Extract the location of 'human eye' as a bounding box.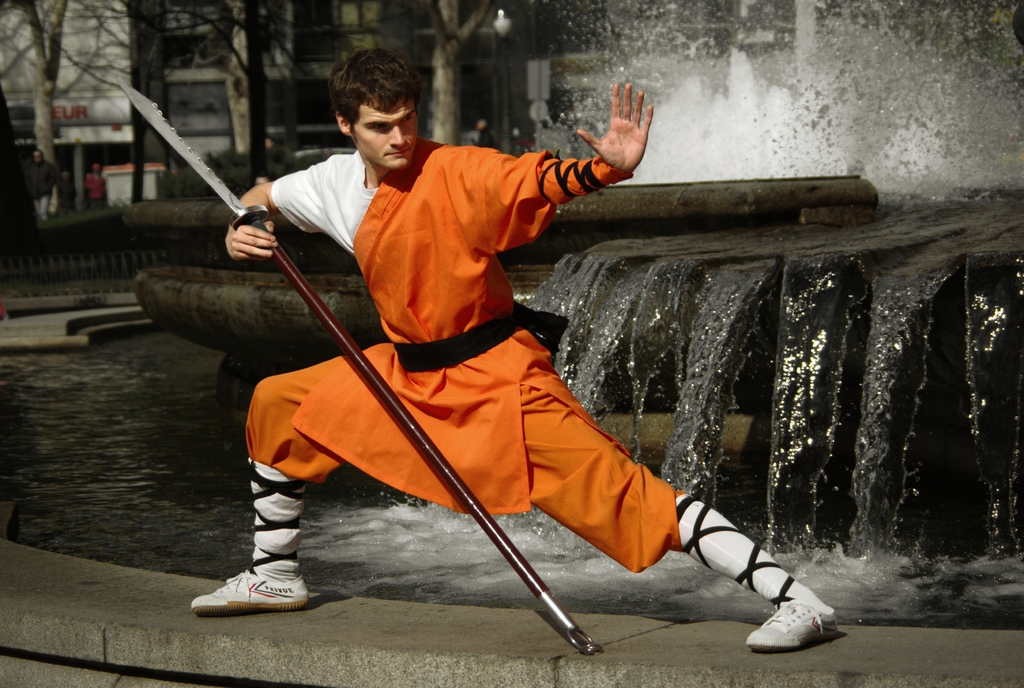
pyautogui.locateOnScreen(399, 115, 412, 123).
